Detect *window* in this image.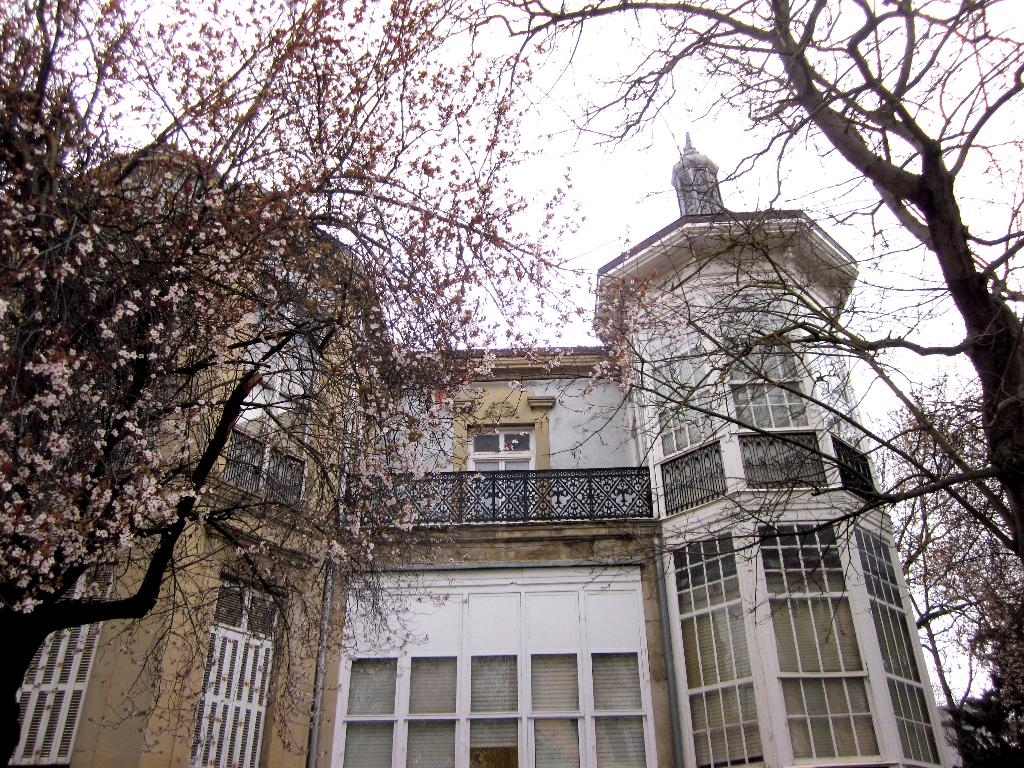
Detection: bbox=(753, 515, 883, 767).
